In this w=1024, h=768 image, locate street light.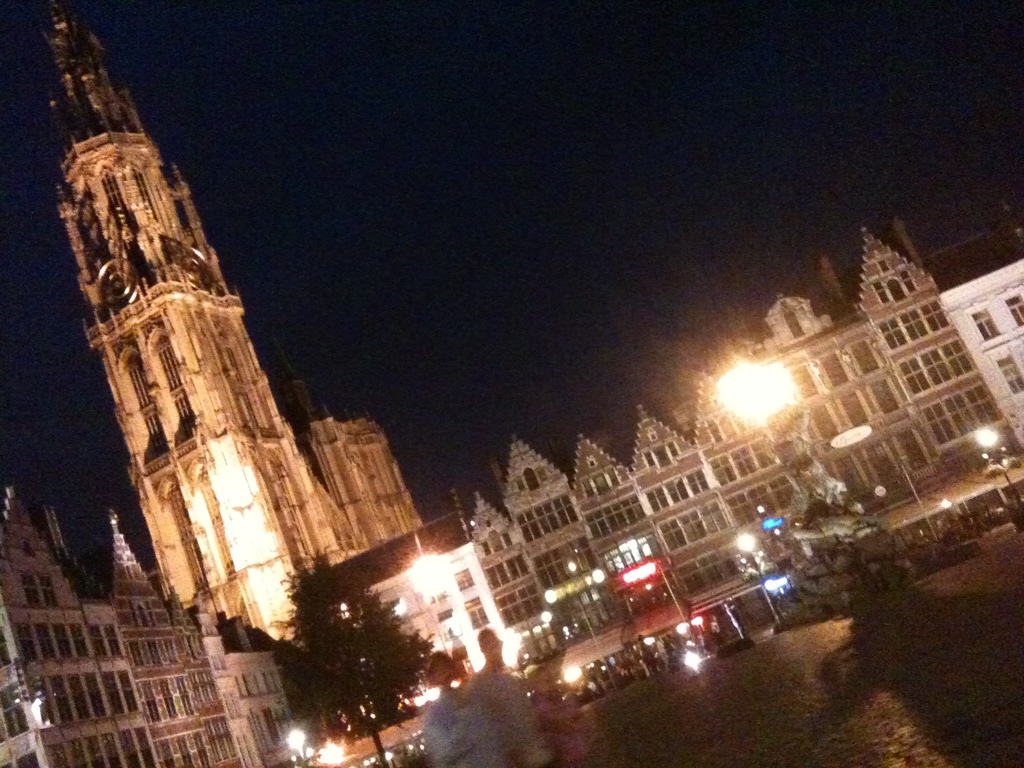
Bounding box: crop(730, 532, 780, 621).
